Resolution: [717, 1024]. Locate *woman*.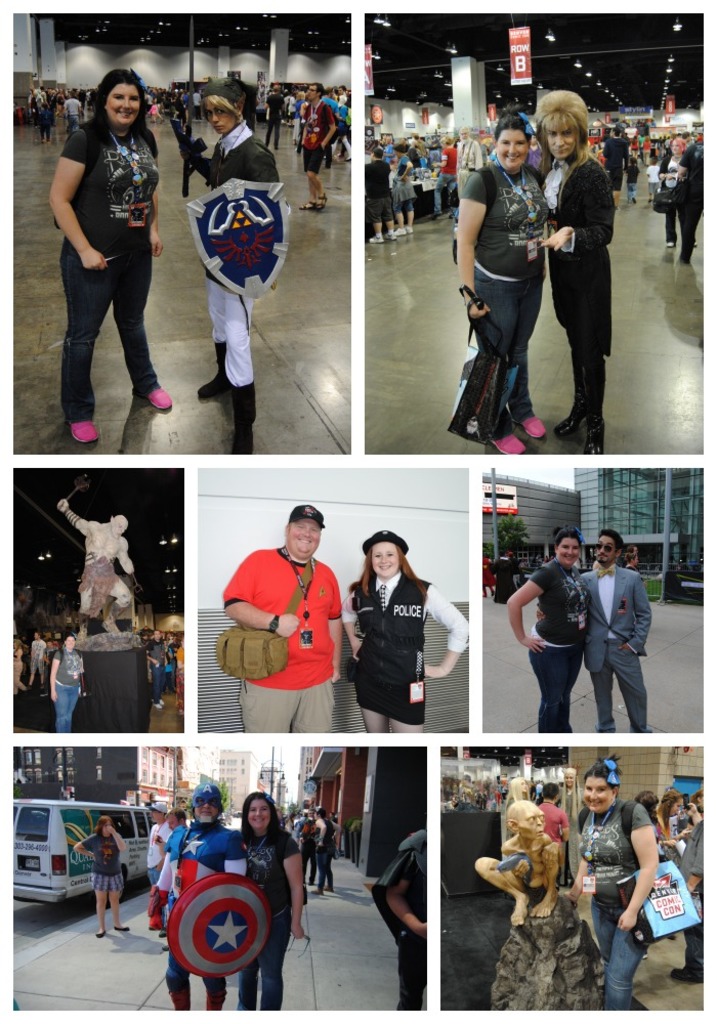
l=456, t=112, r=548, b=460.
